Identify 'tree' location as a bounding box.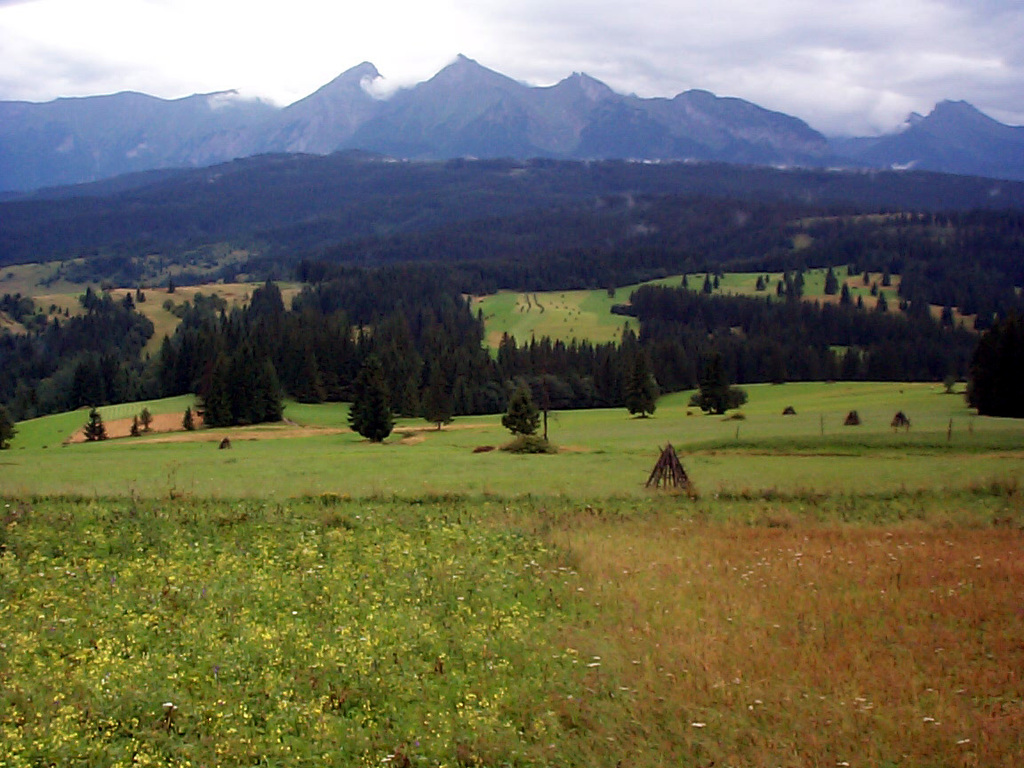
BBox(628, 372, 665, 418).
